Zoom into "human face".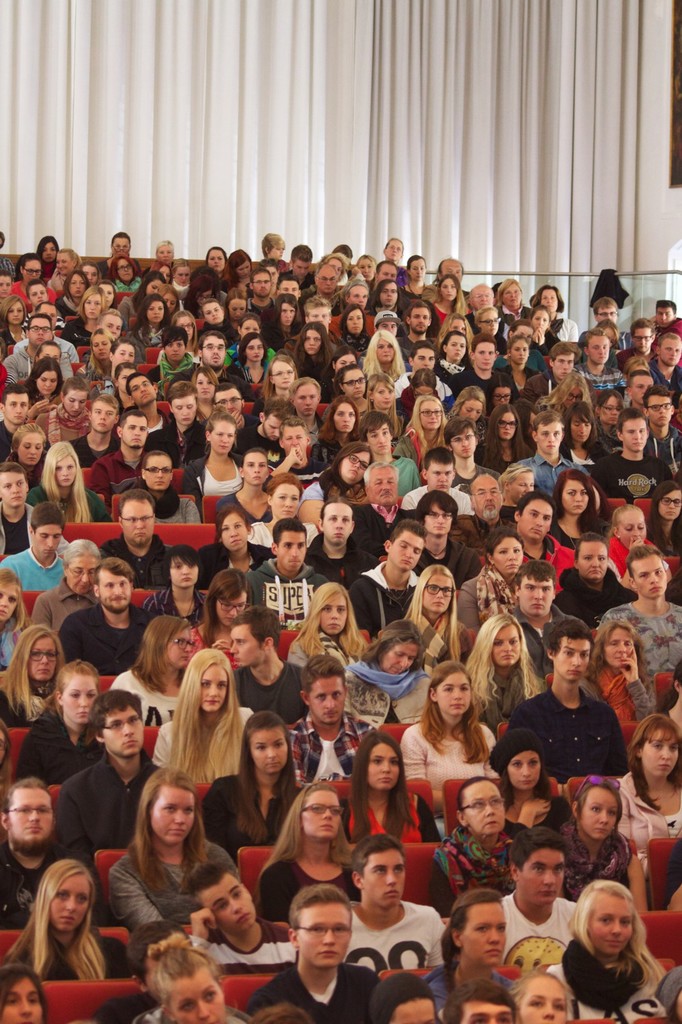
Zoom target: [x1=449, y1=317, x2=467, y2=333].
